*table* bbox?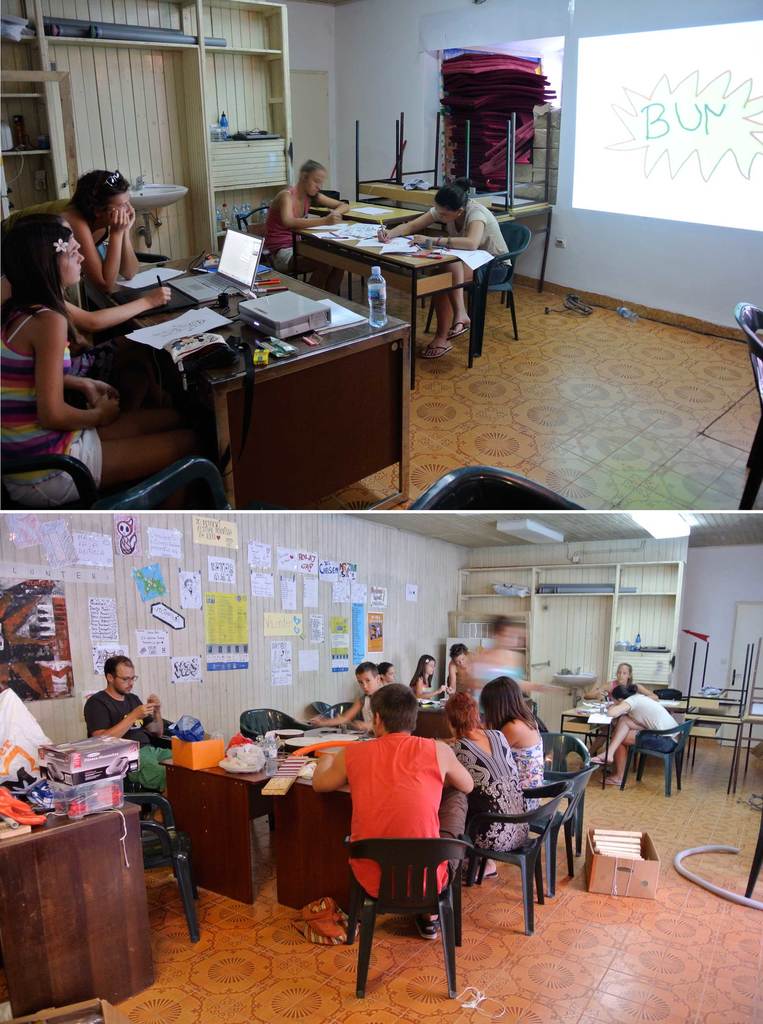
BBox(559, 686, 731, 784)
